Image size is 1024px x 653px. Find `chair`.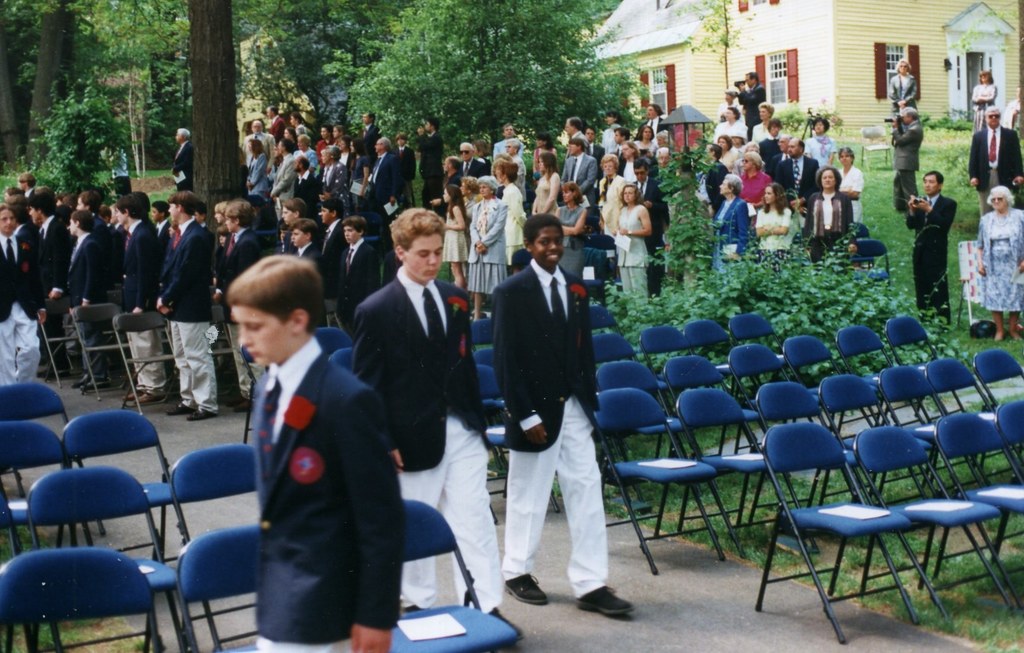
x1=924 y1=411 x2=1023 y2=527.
